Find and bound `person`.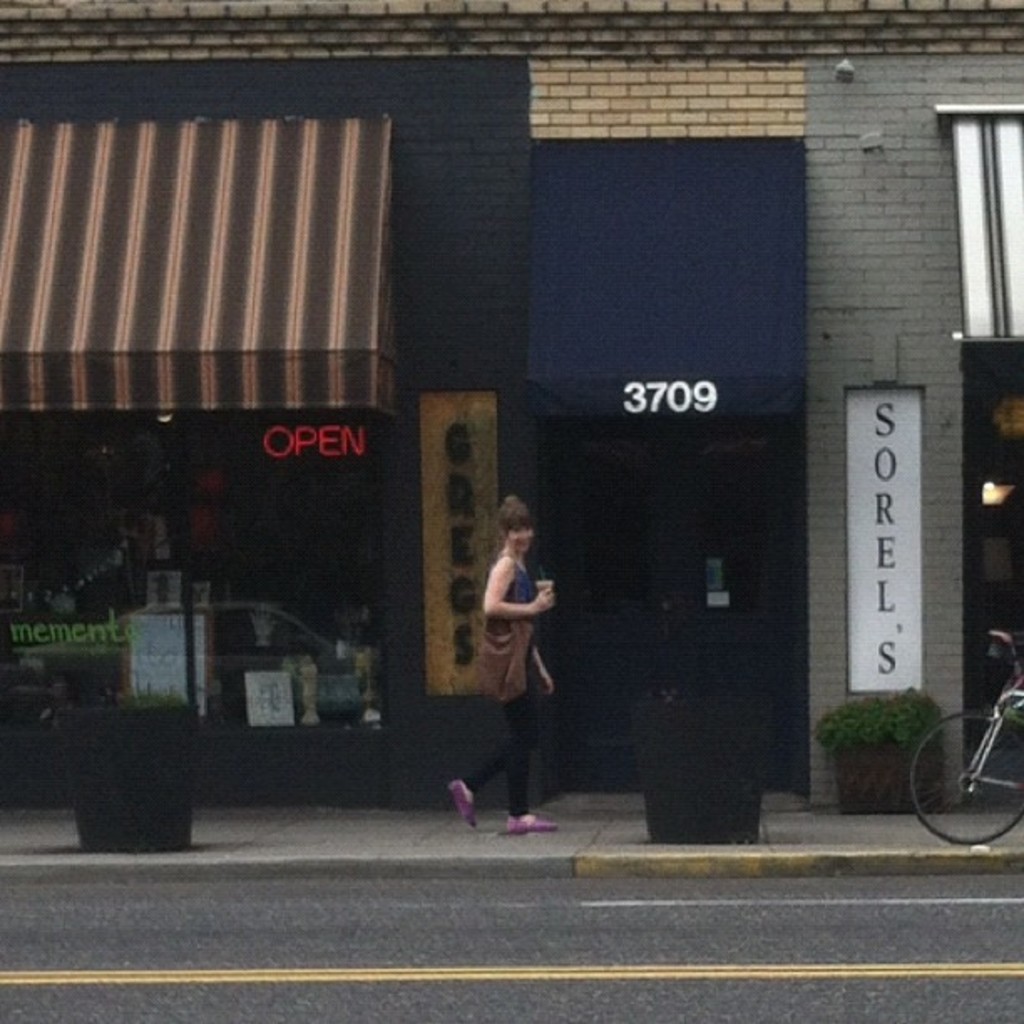
Bound: [left=458, top=489, right=571, bottom=806].
